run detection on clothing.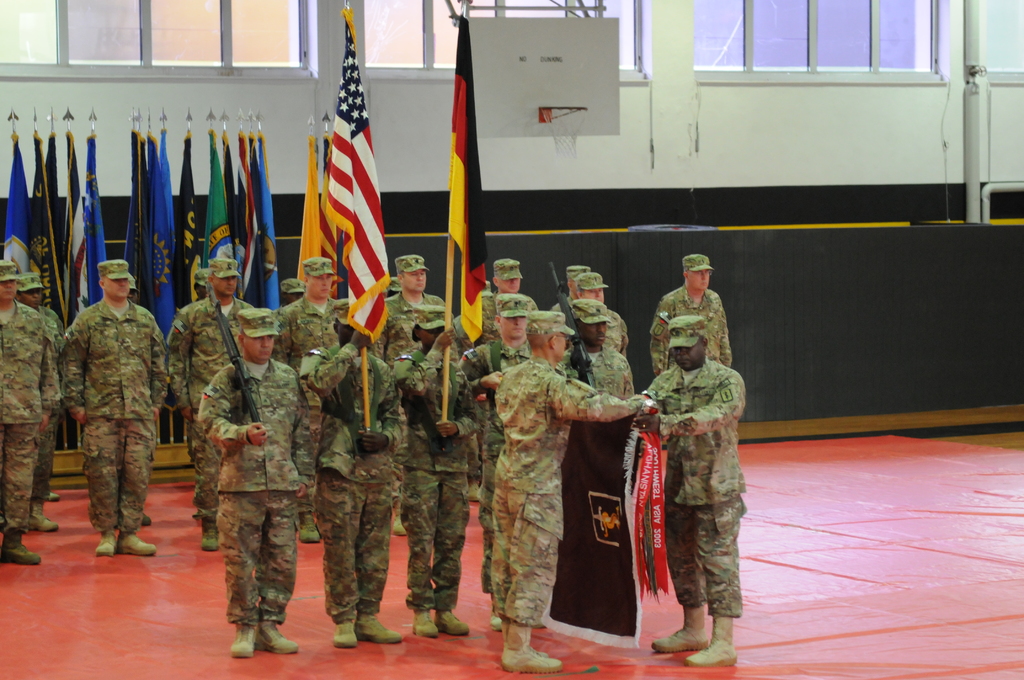
Result: box(0, 294, 59, 529).
